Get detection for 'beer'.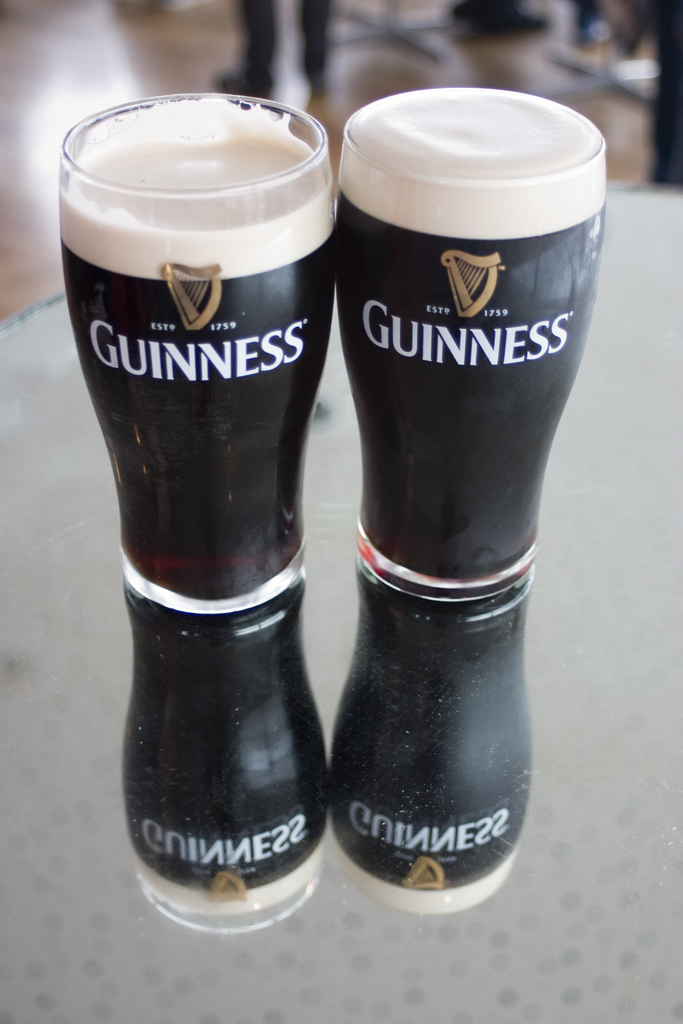
Detection: {"left": 29, "top": 83, "right": 326, "bottom": 632}.
